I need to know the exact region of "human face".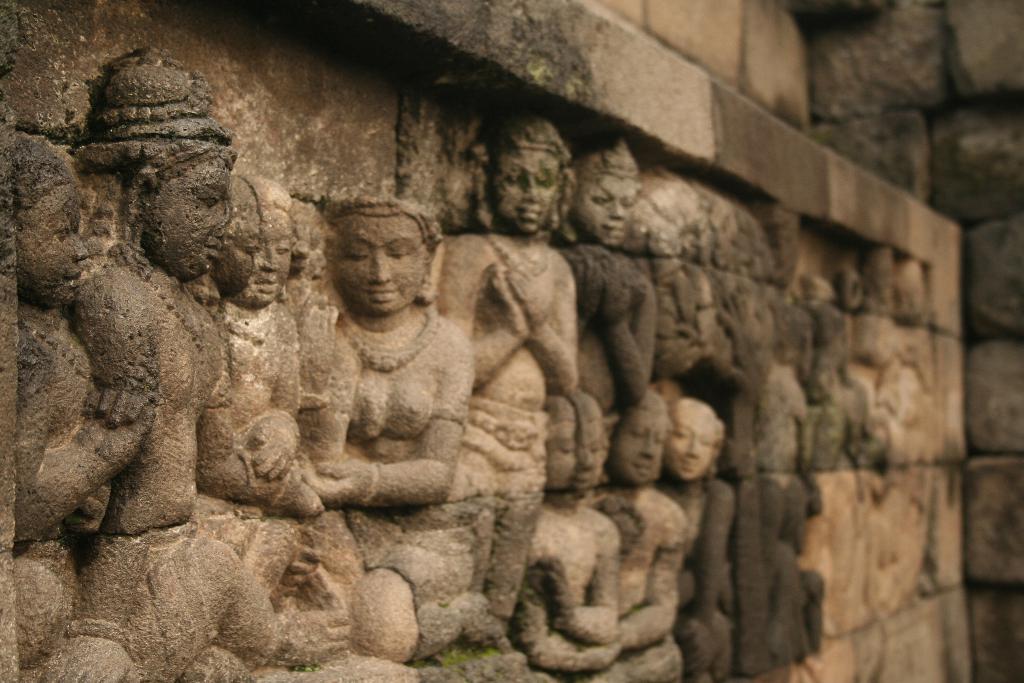
Region: box=[611, 409, 668, 480].
